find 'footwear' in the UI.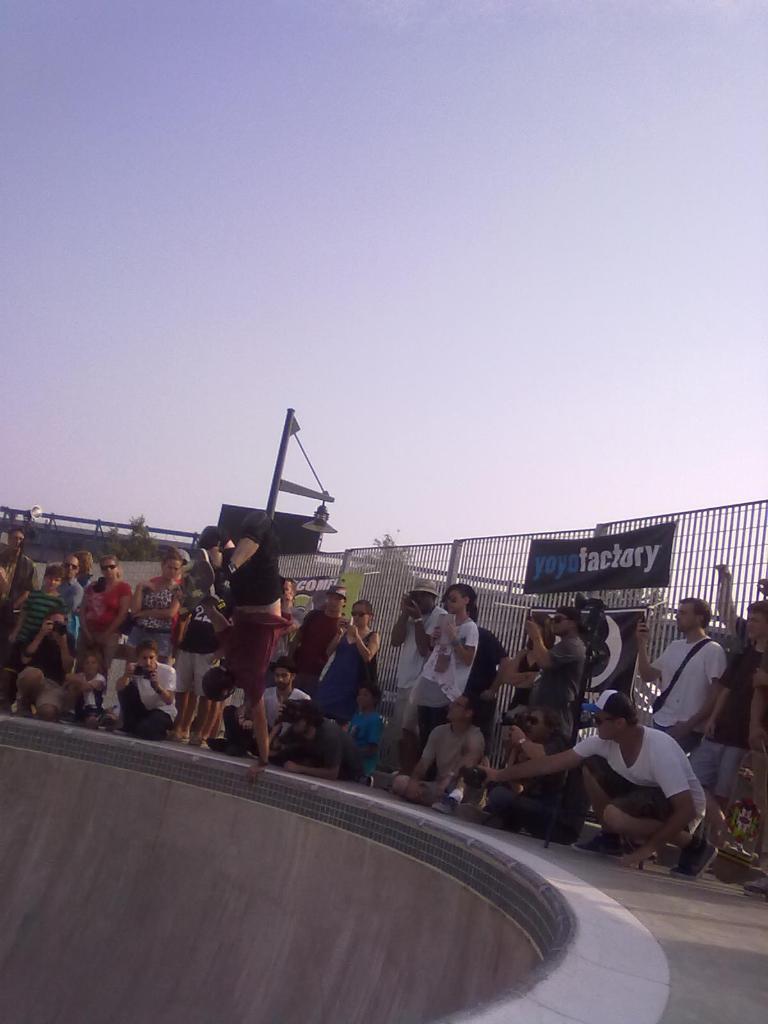
UI element at 749/870/767/899.
